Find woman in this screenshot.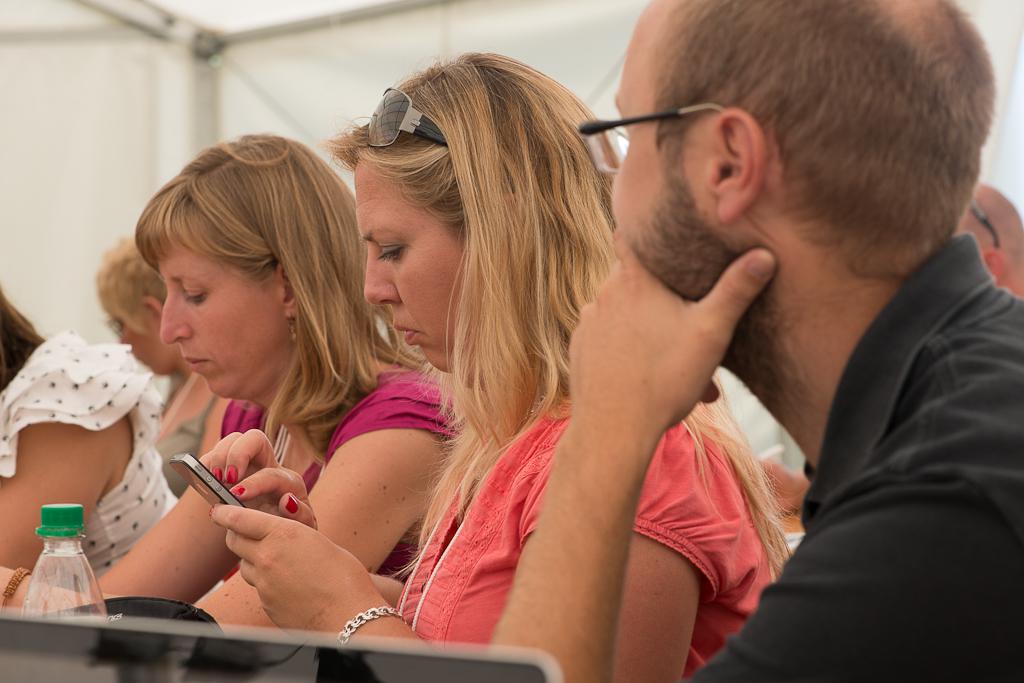
The bounding box for woman is select_region(90, 235, 229, 502).
